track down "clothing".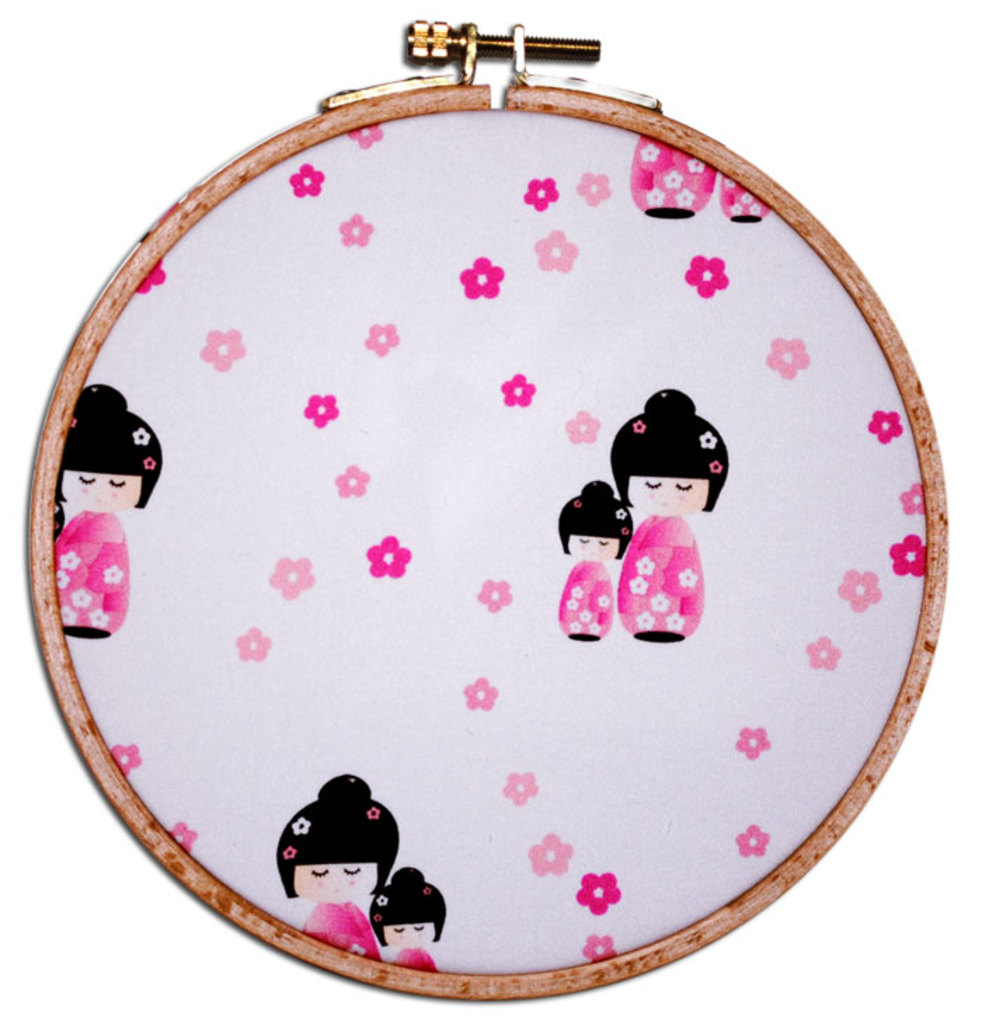
Tracked to [628,135,718,217].
